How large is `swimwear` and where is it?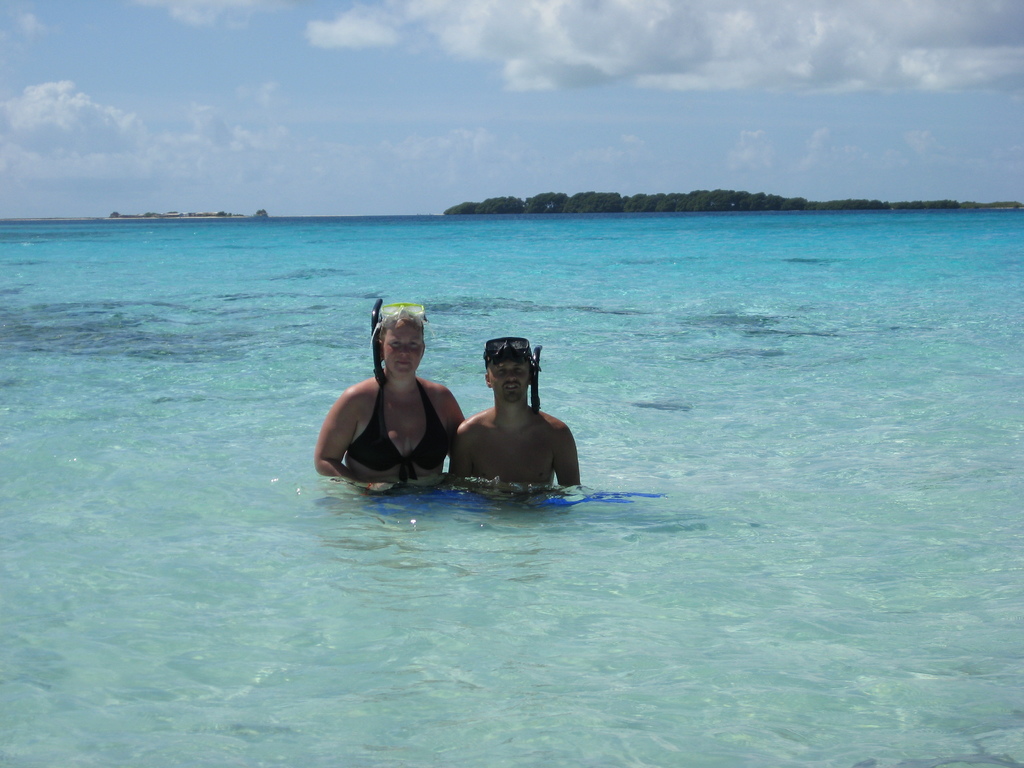
Bounding box: 343, 370, 445, 479.
